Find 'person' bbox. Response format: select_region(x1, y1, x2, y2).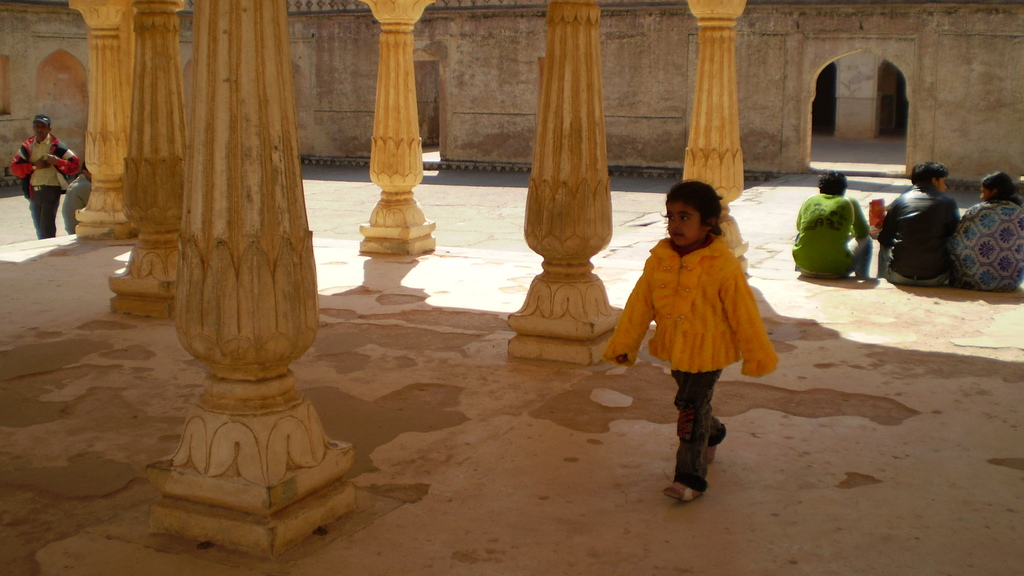
select_region(788, 166, 876, 285).
